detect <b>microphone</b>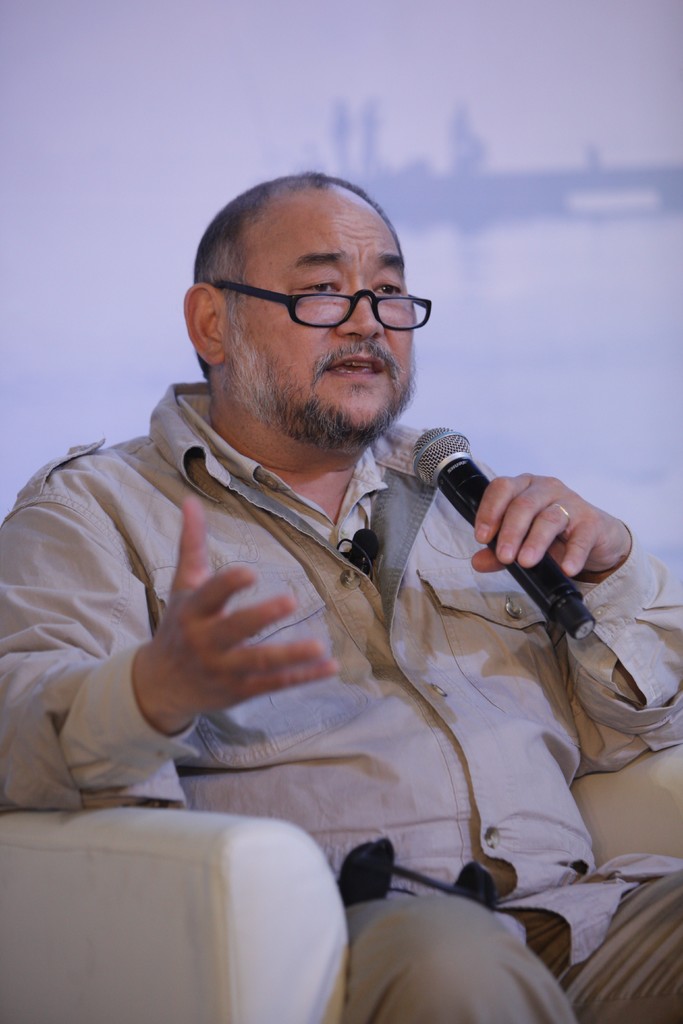
crop(406, 417, 597, 653)
